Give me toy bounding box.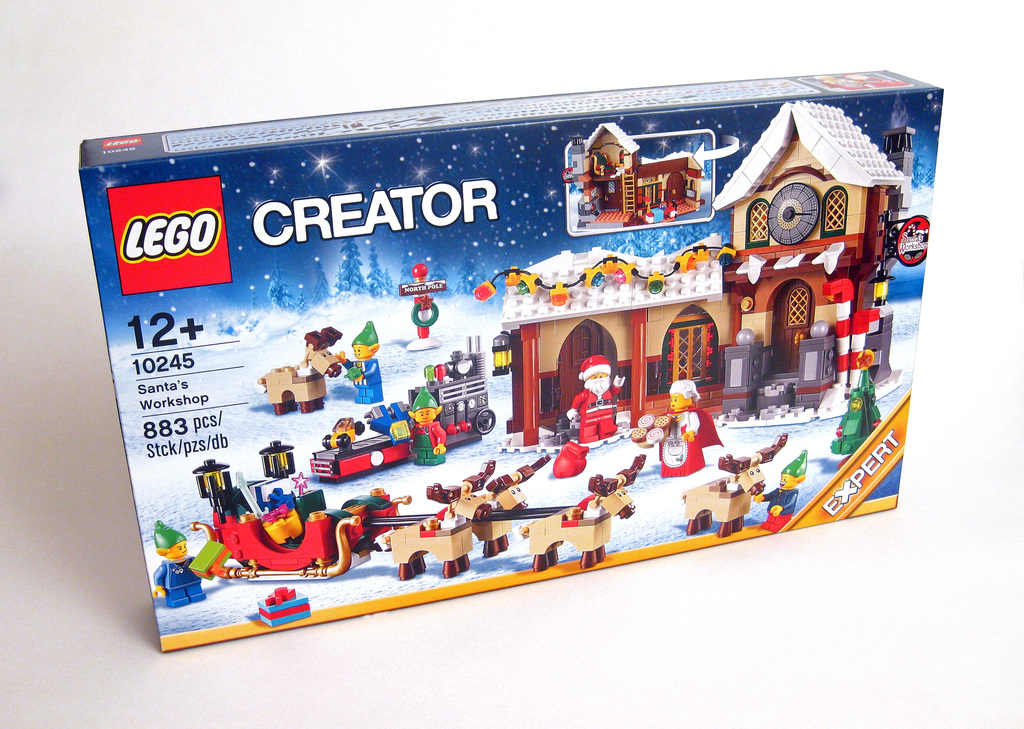
(x1=150, y1=518, x2=229, y2=608).
